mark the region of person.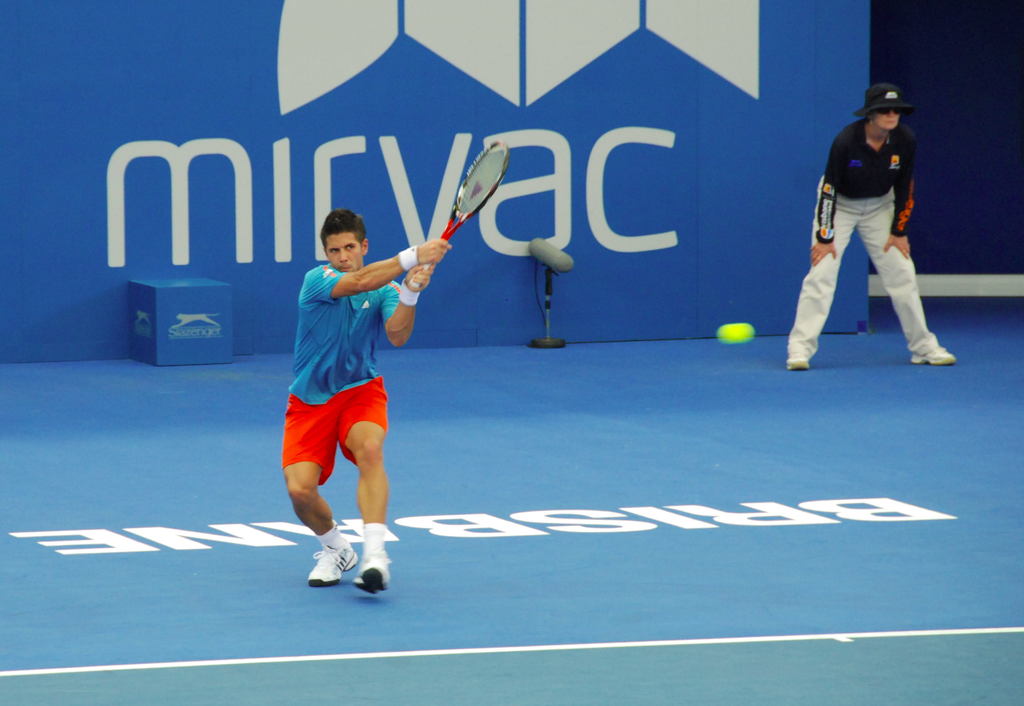
Region: bbox(273, 162, 429, 596).
